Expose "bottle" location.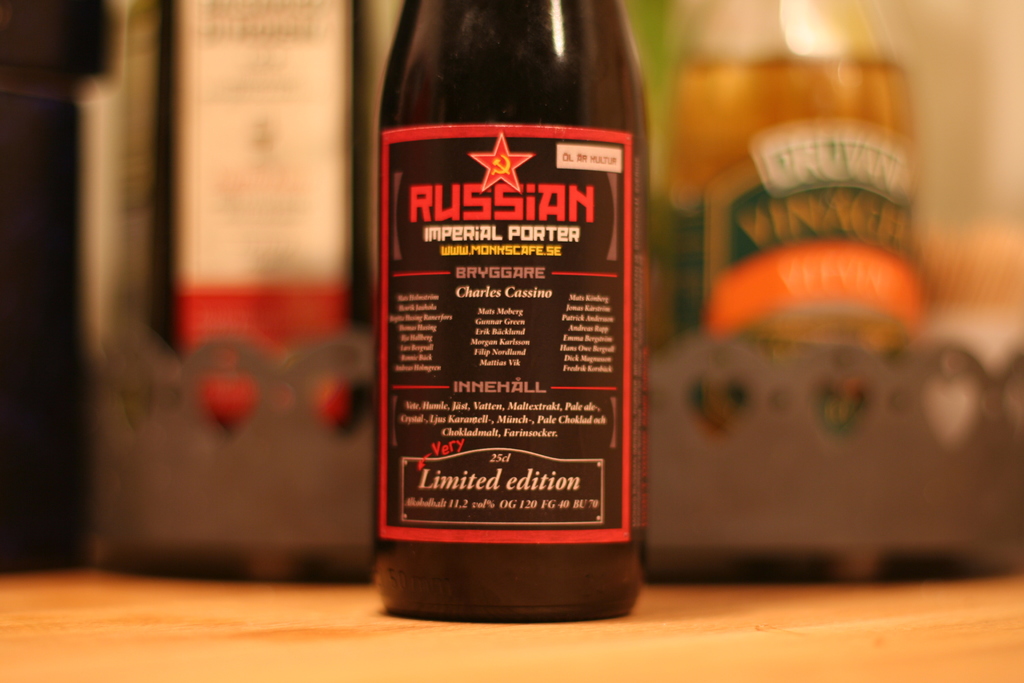
Exposed at [left=357, top=1, right=695, bottom=584].
